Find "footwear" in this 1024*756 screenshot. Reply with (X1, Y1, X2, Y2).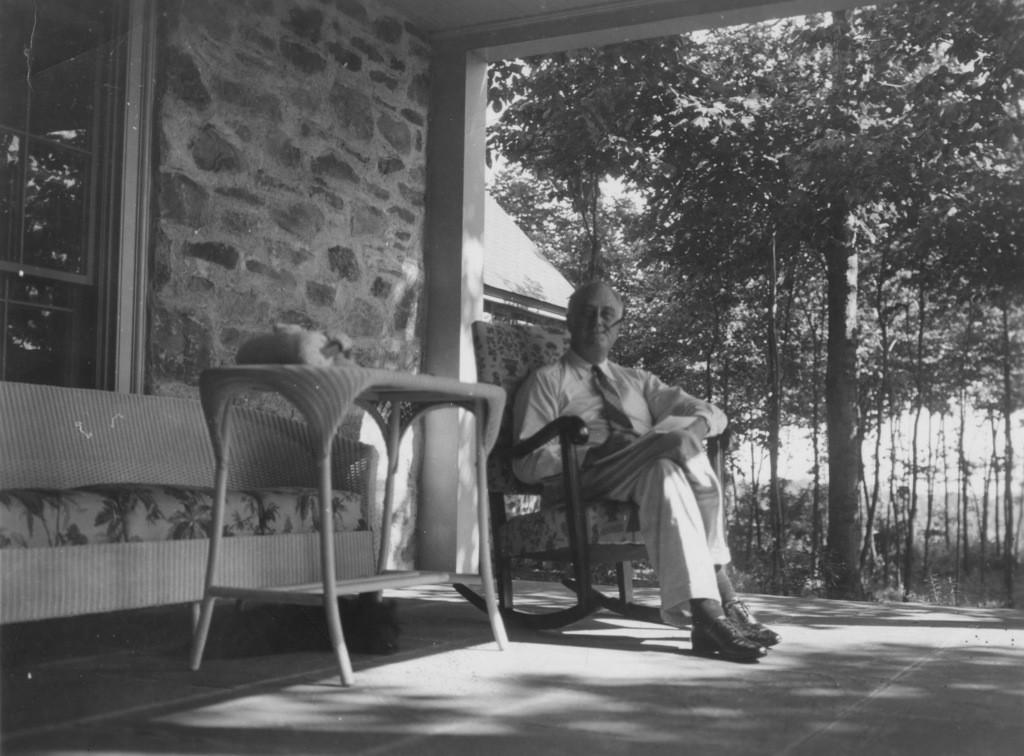
(724, 596, 782, 646).
